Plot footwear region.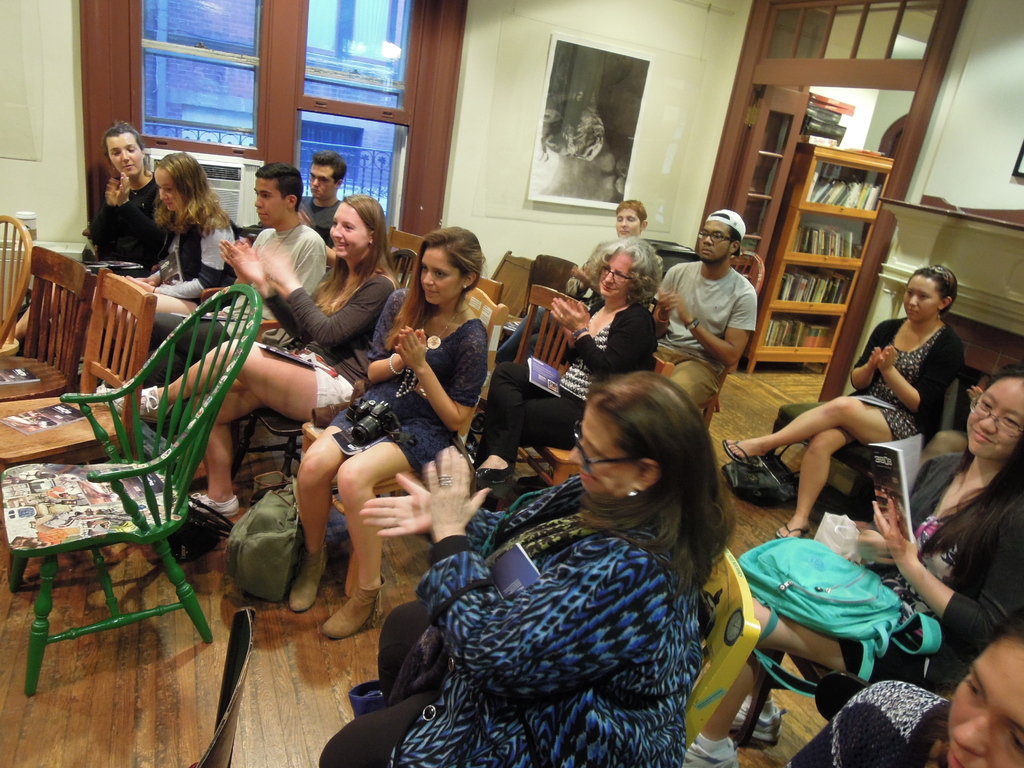
Plotted at l=283, t=539, r=332, b=620.
